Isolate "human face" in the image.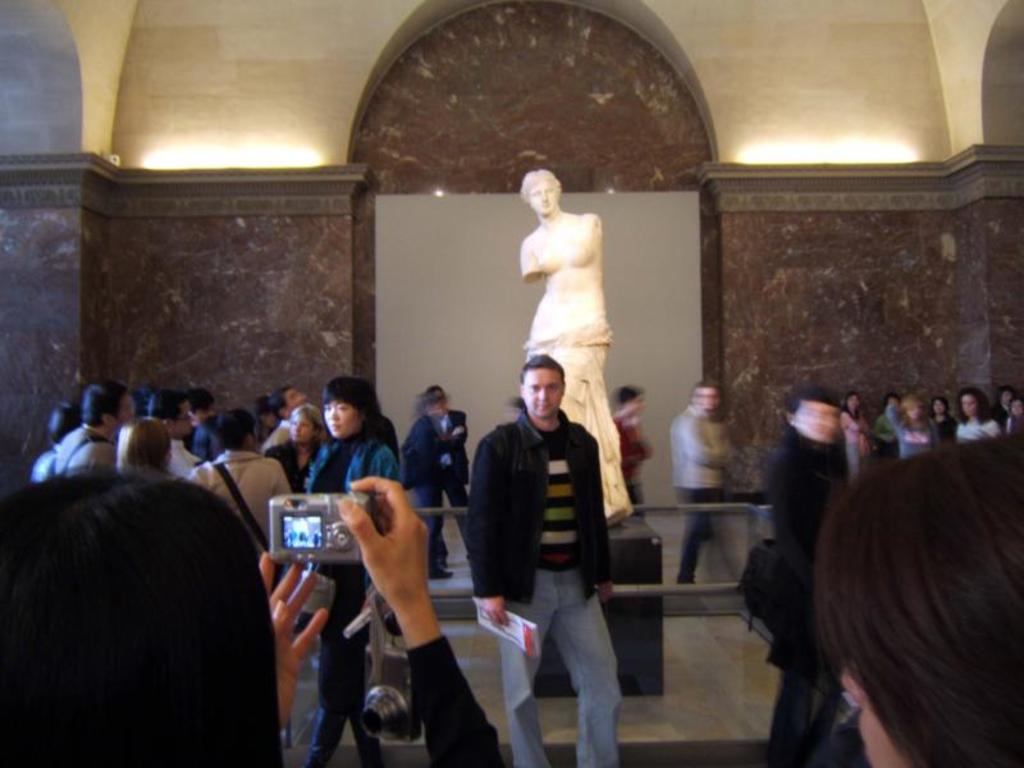
Isolated region: 520,361,563,417.
